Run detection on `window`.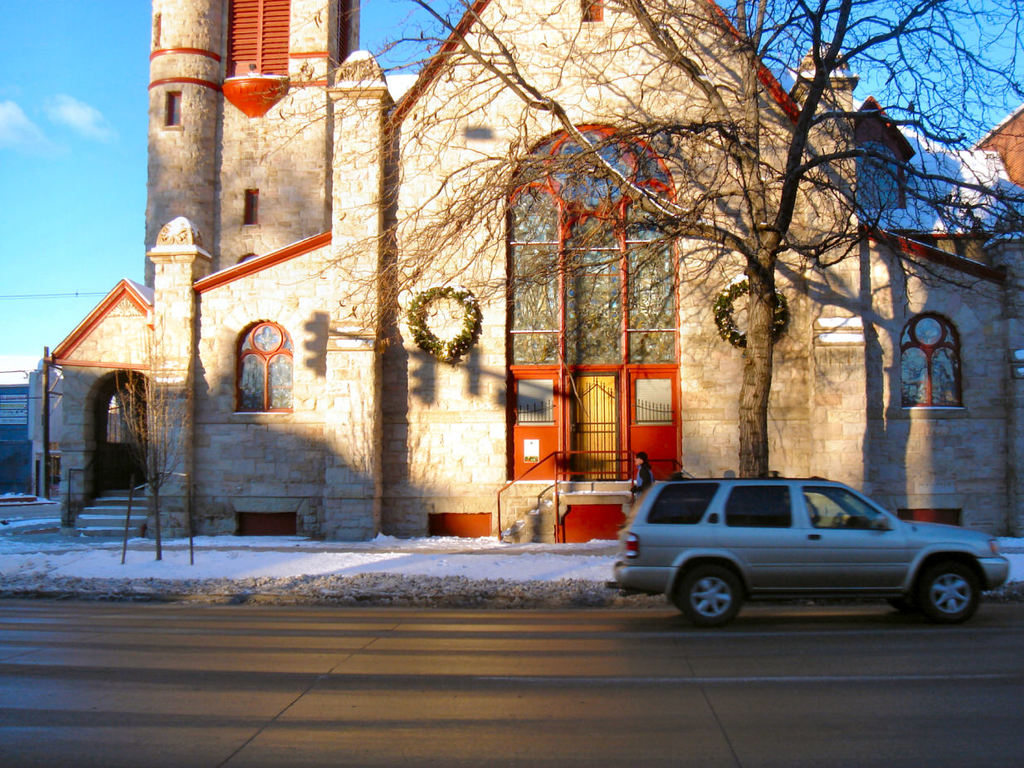
Result: bbox(233, 317, 281, 413).
